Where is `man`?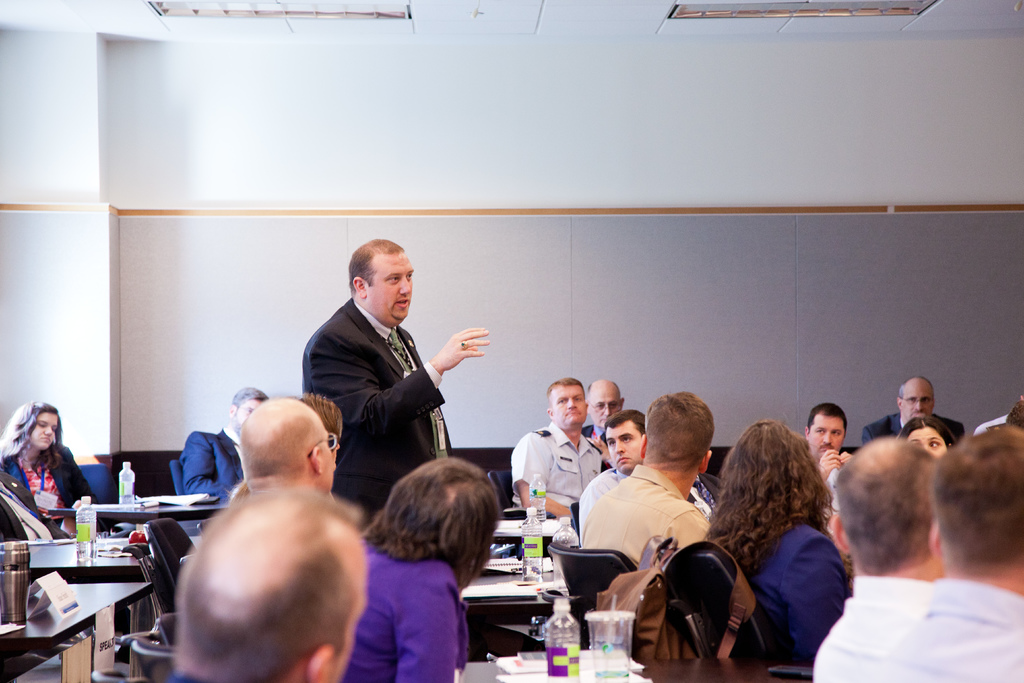
left=573, top=393, right=710, bottom=567.
